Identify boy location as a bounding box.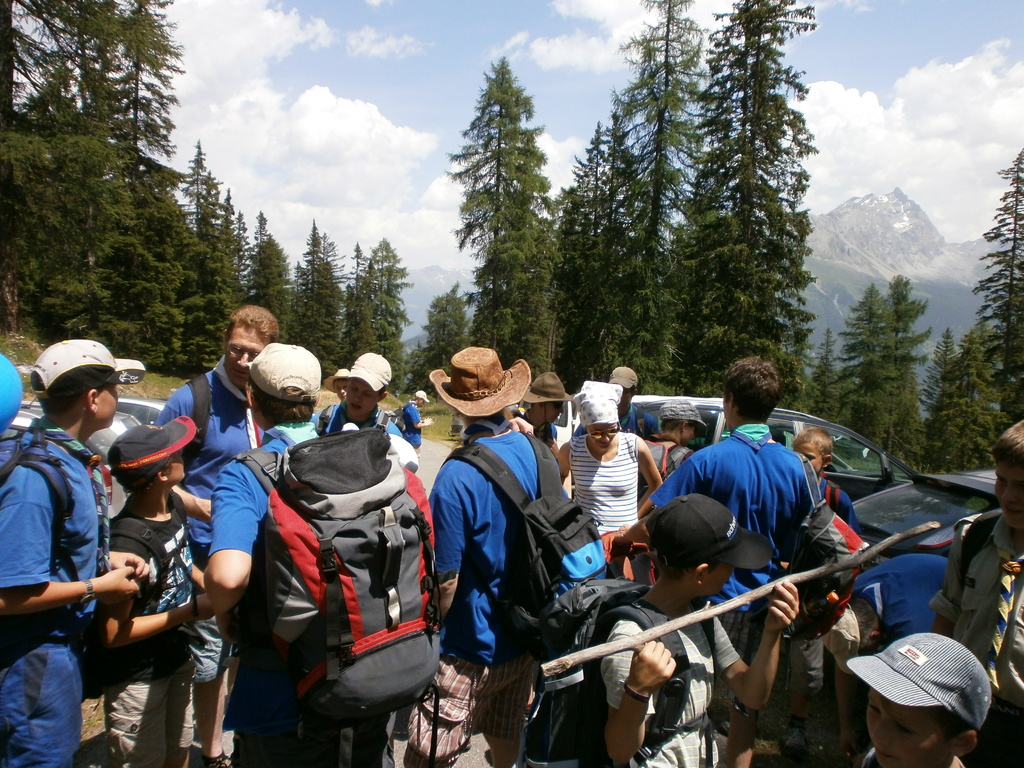
bbox=[308, 355, 403, 440].
